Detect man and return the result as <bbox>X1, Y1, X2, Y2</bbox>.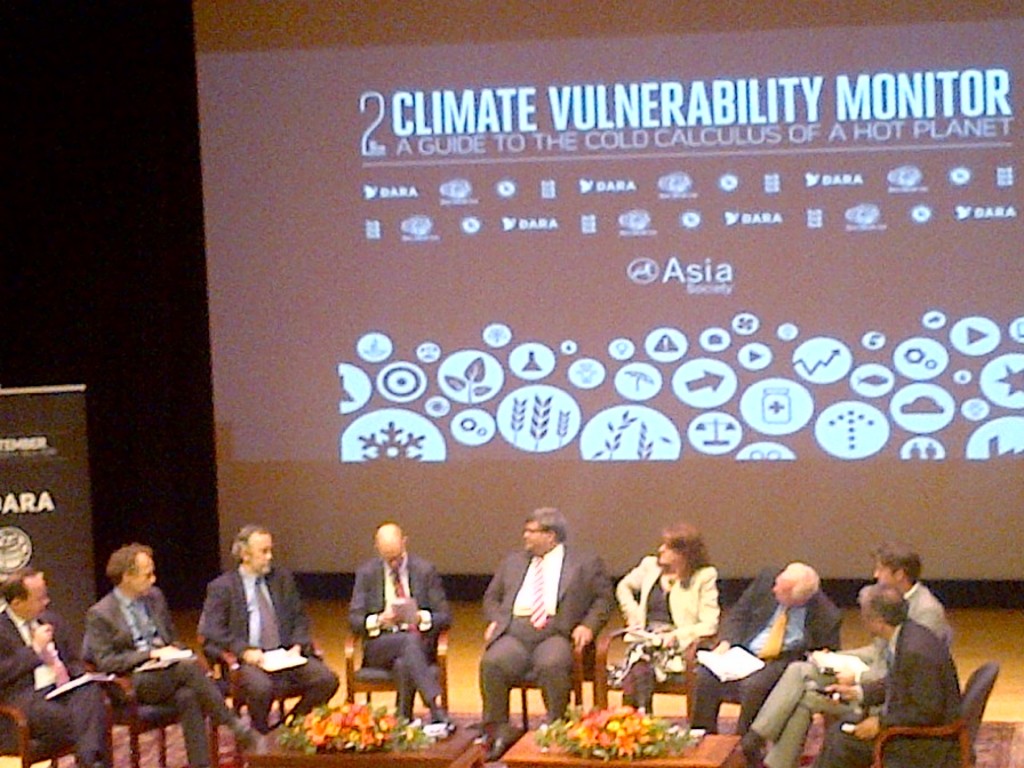
<bbox>0, 566, 123, 767</bbox>.
